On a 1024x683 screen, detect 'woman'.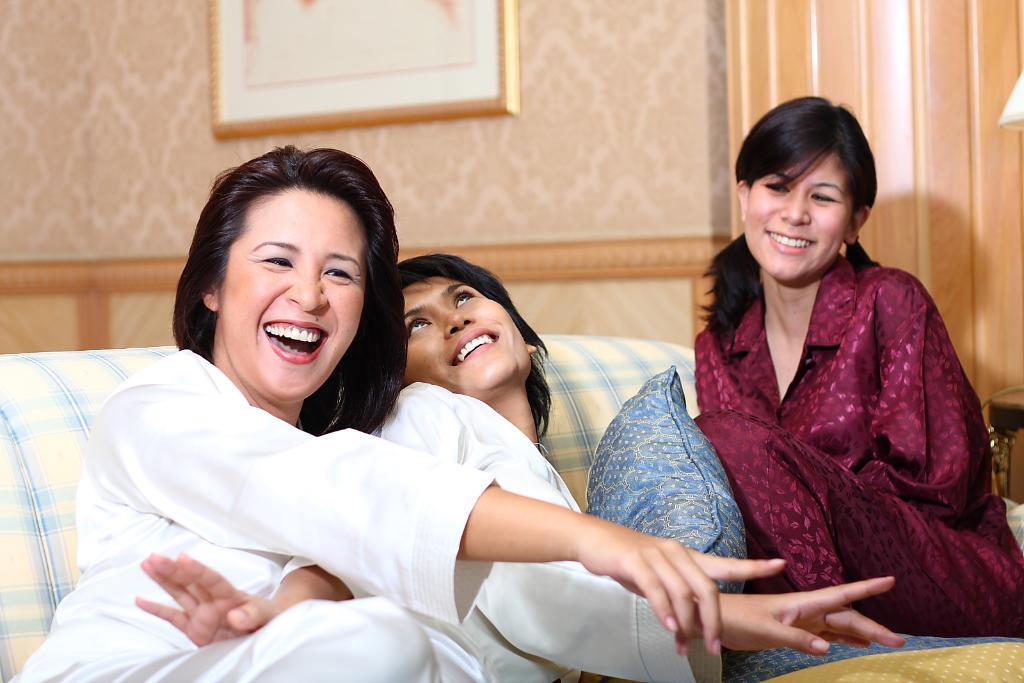
[x1=666, y1=94, x2=991, y2=655].
